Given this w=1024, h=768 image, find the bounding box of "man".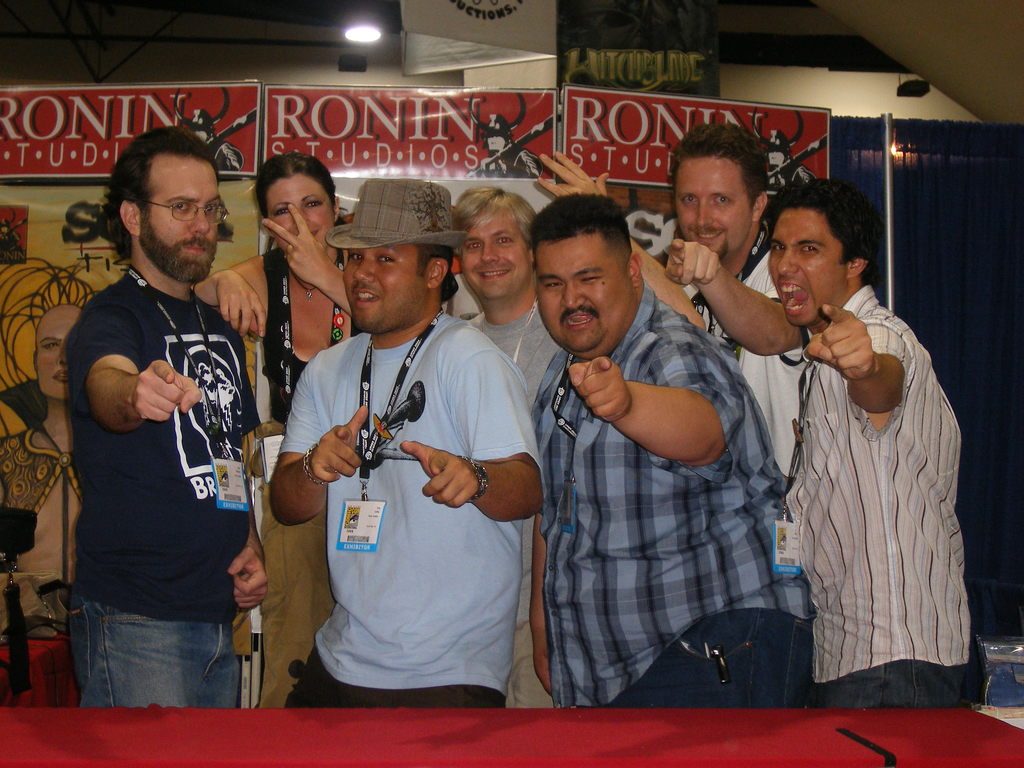
box(271, 179, 553, 711).
